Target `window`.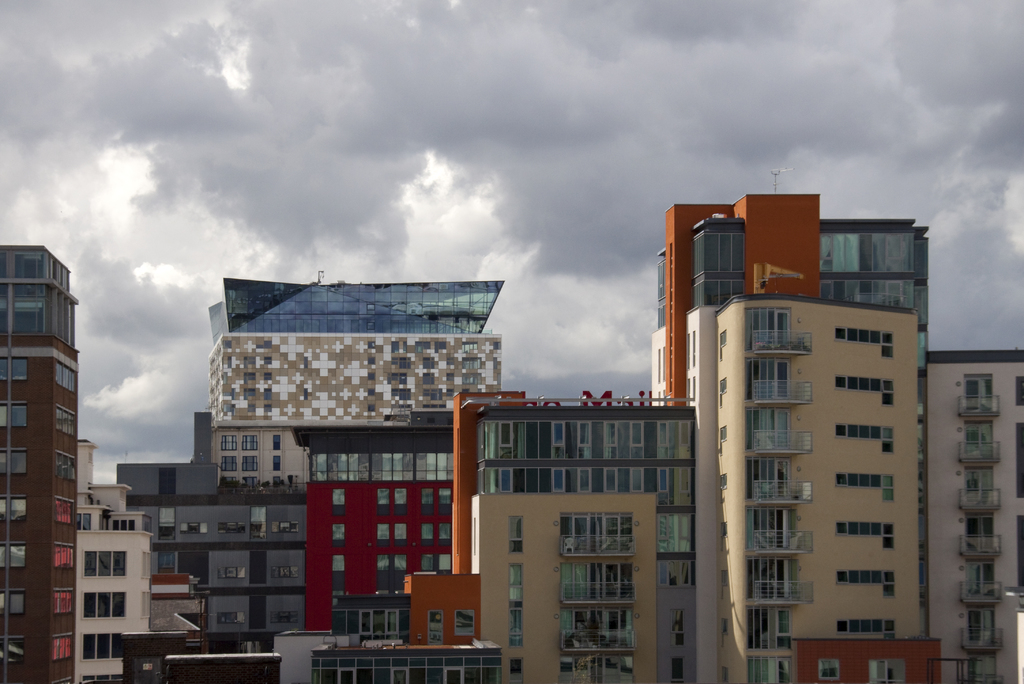
Target region: crop(367, 387, 376, 395).
